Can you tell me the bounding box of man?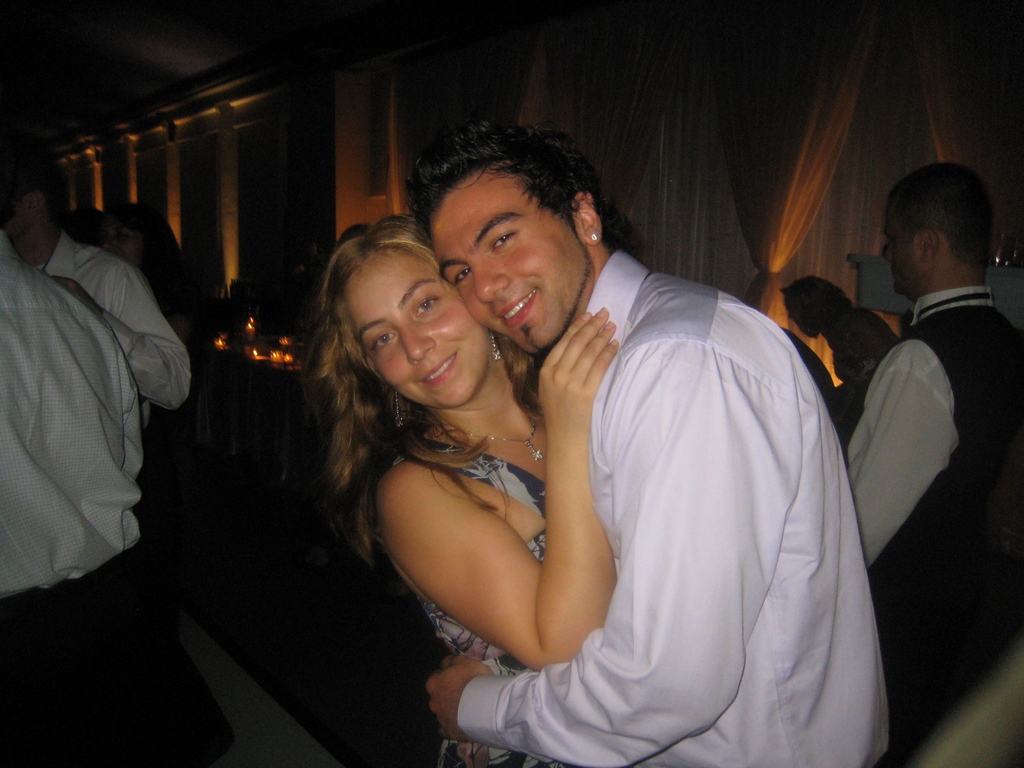
0,184,144,767.
